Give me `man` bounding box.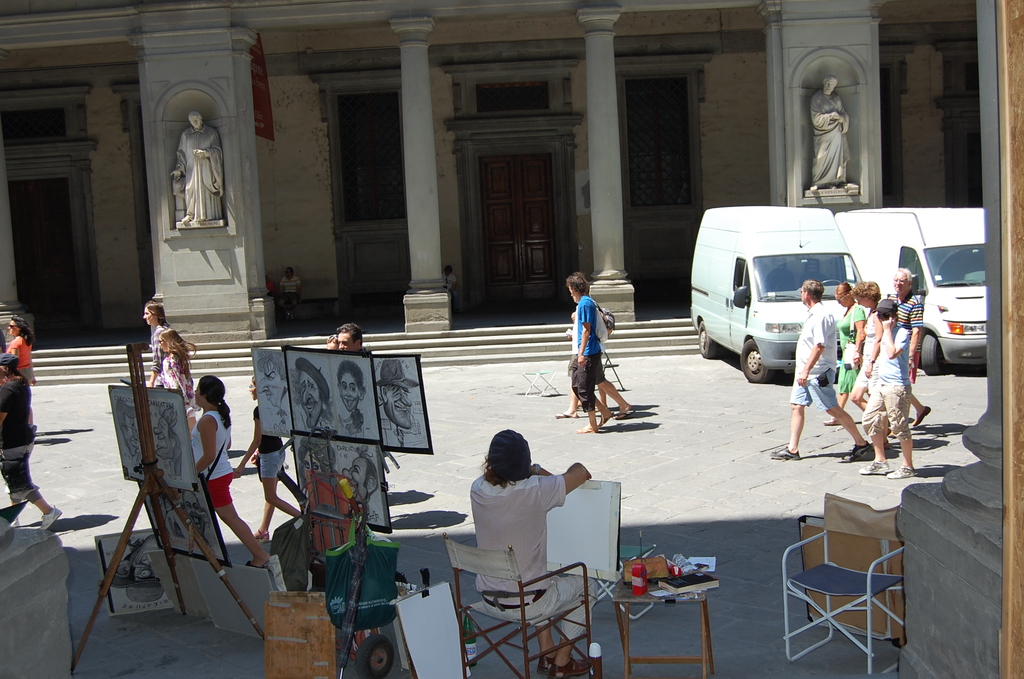
(x1=169, y1=111, x2=223, y2=224).
